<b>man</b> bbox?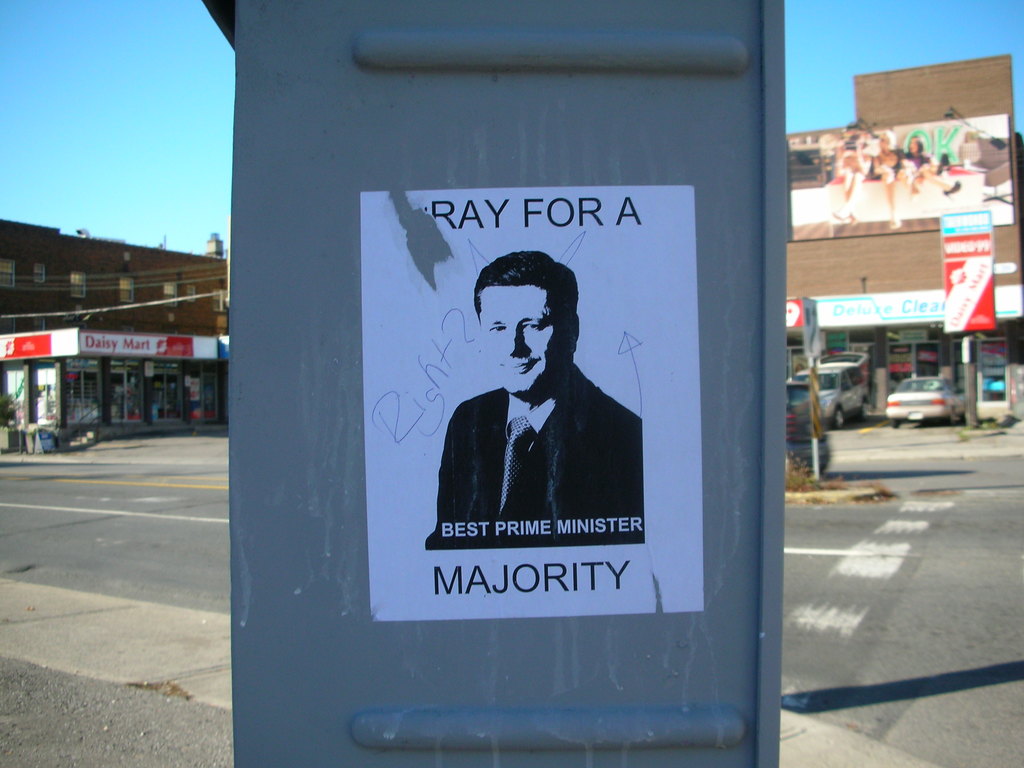
locate(434, 260, 625, 549)
